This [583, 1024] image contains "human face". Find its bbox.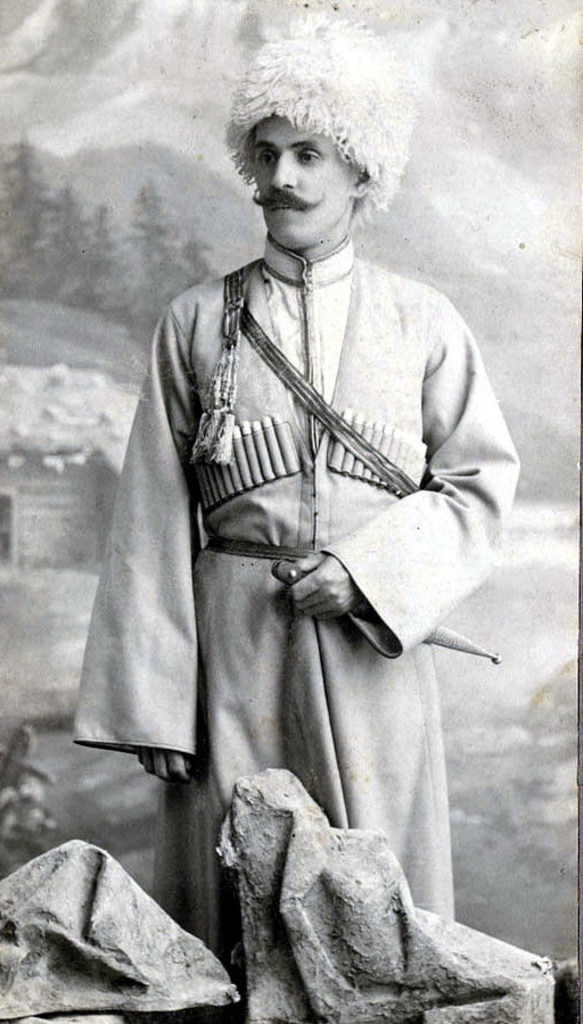
(x1=248, y1=118, x2=346, y2=240).
